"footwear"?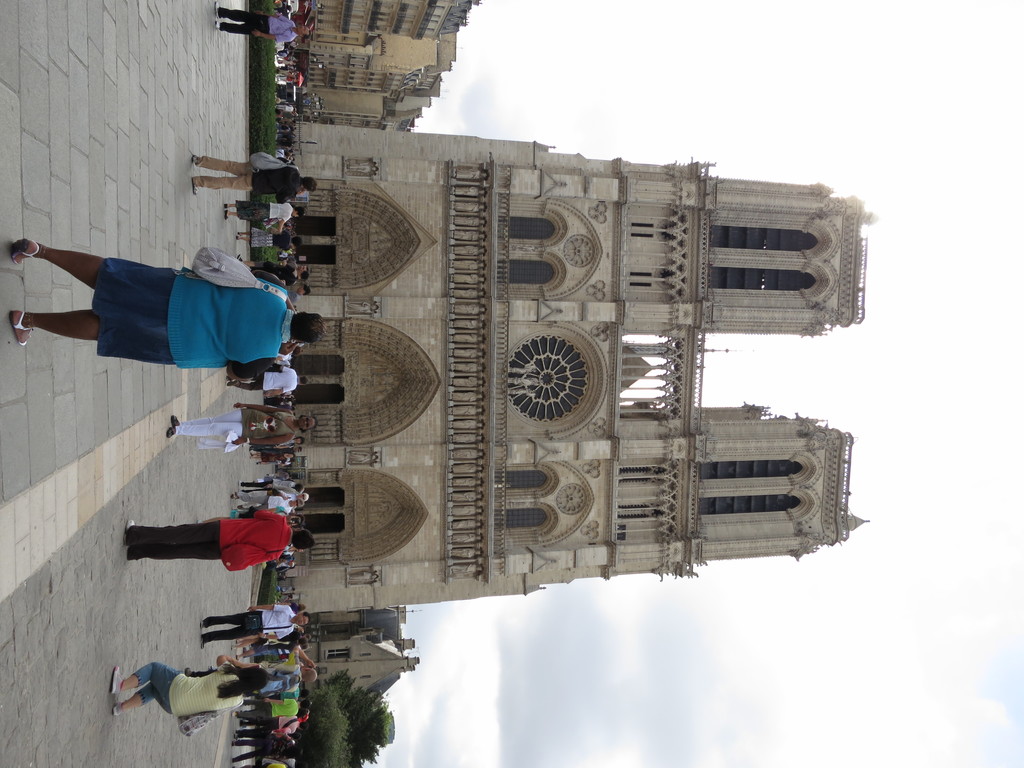
{"left": 214, "top": 23, "right": 220, "bottom": 32}
